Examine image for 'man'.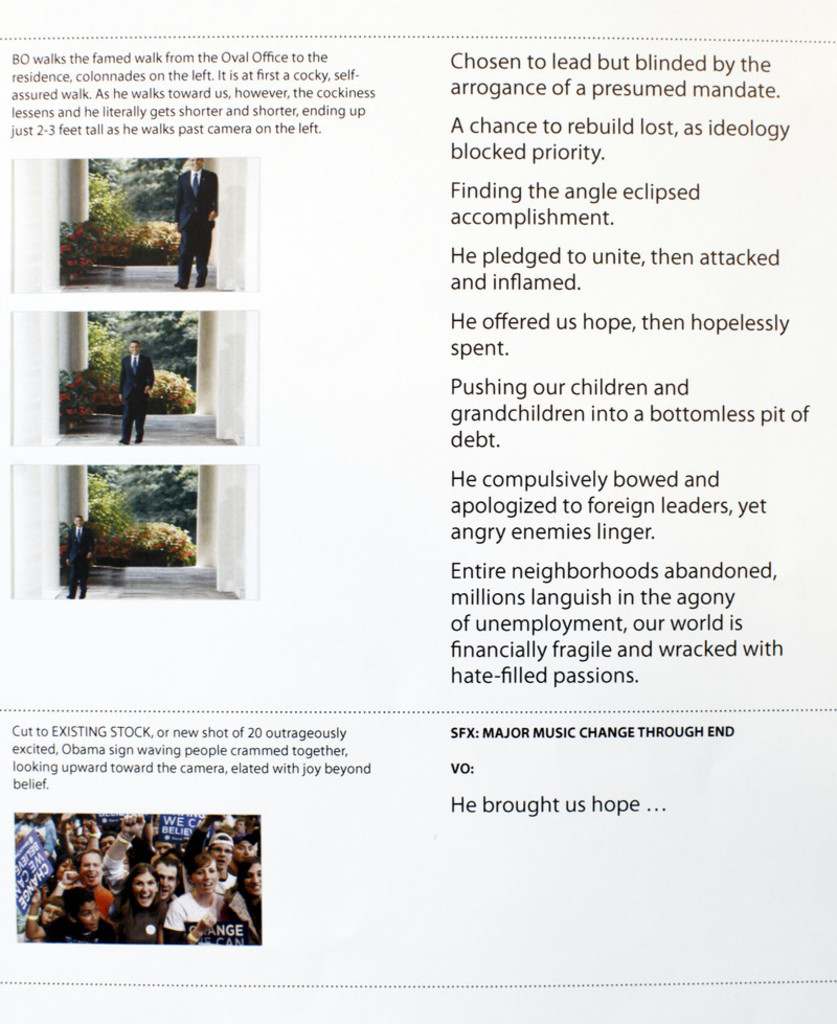
Examination result: detection(174, 160, 221, 288).
